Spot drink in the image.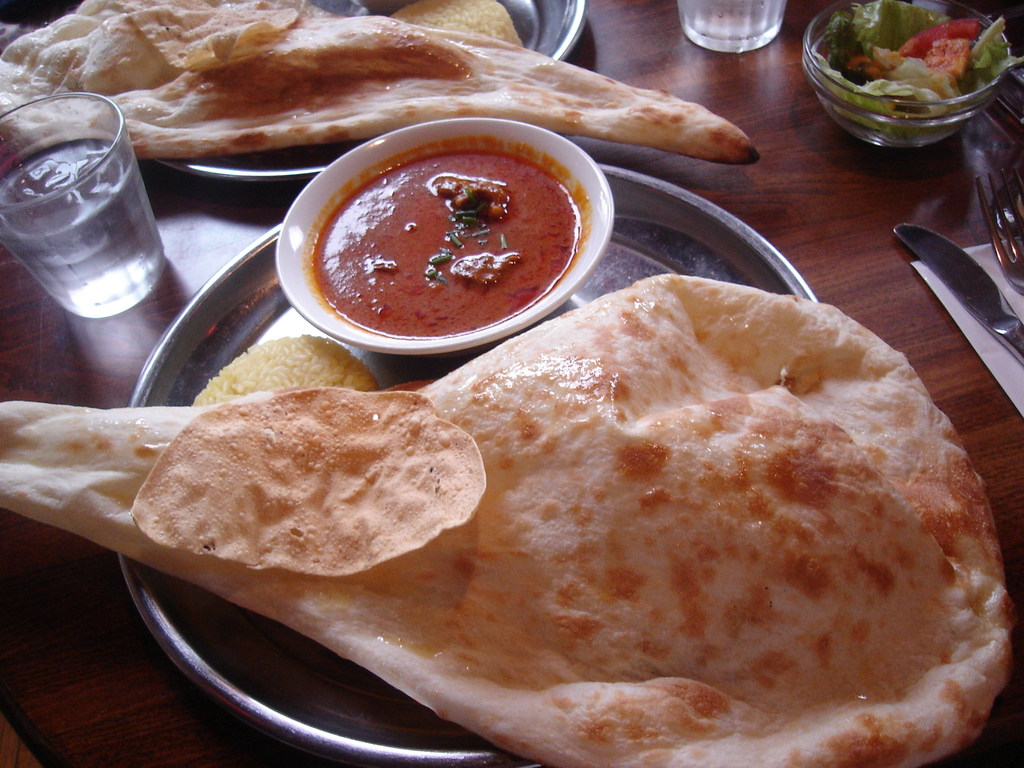
drink found at (x1=676, y1=0, x2=789, y2=52).
